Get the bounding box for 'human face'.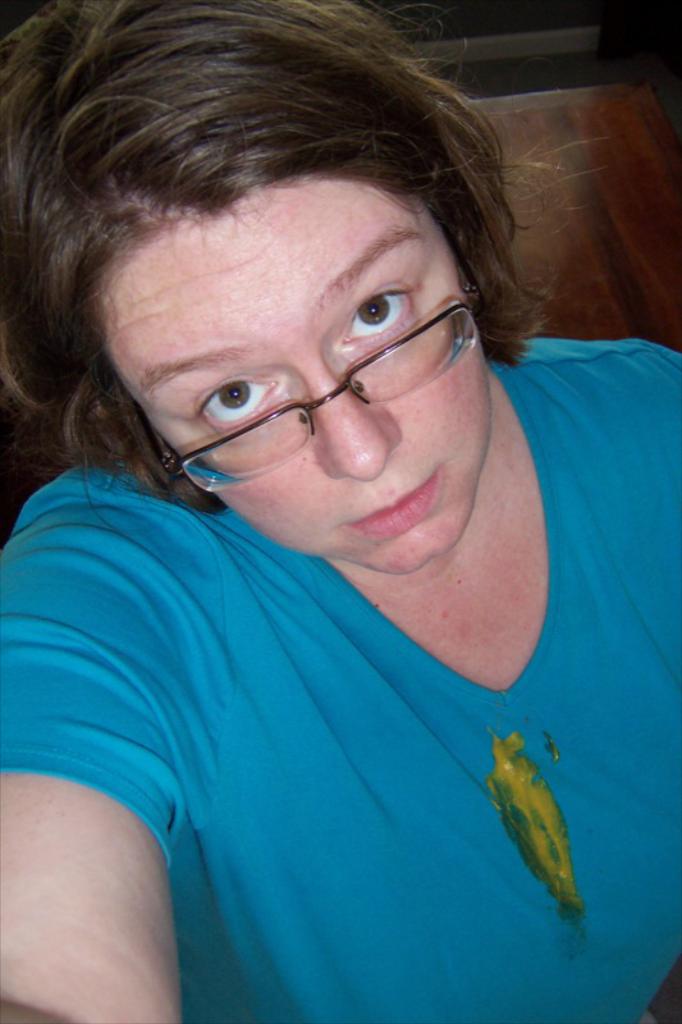
left=101, top=177, right=486, bottom=575.
